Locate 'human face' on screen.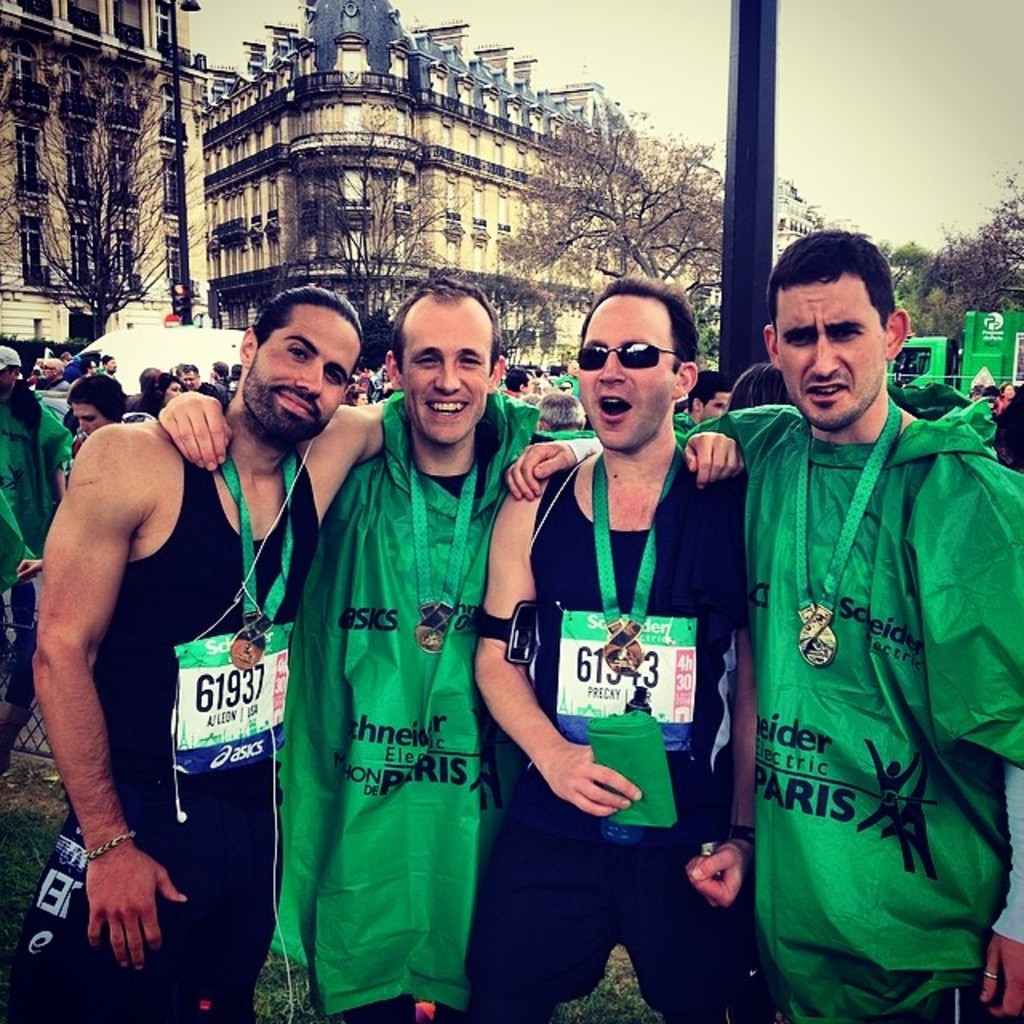
On screen at 181/373/195/387.
